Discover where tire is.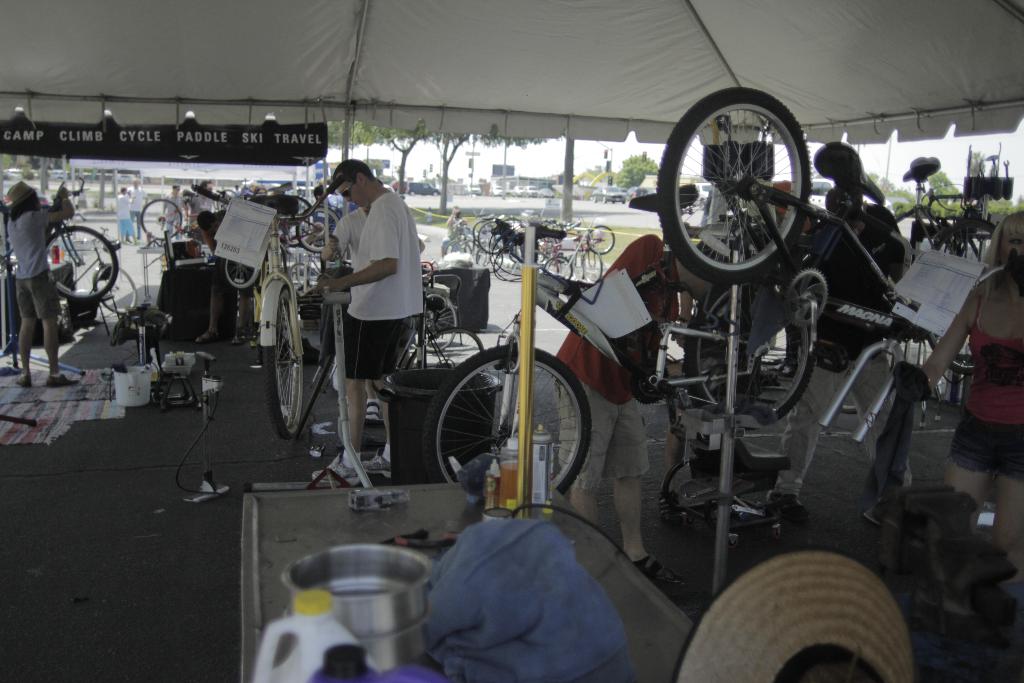
Discovered at crop(472, 220, 492, 243).
